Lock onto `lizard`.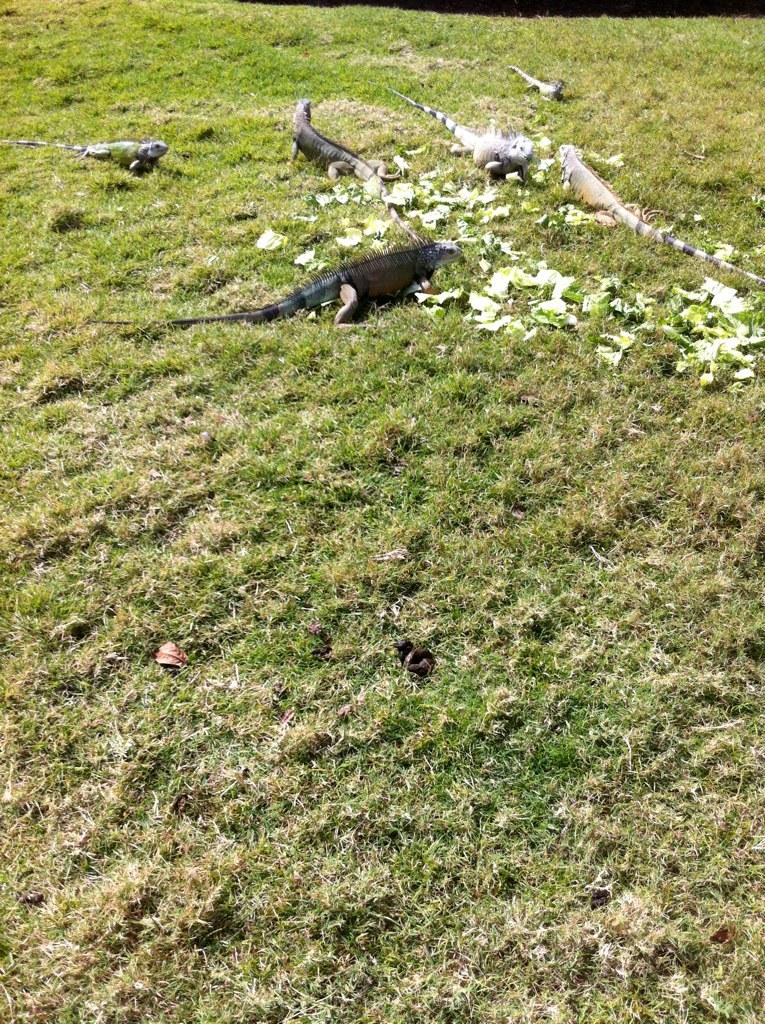
Locked: BBox(16, 131, 168, 179).
